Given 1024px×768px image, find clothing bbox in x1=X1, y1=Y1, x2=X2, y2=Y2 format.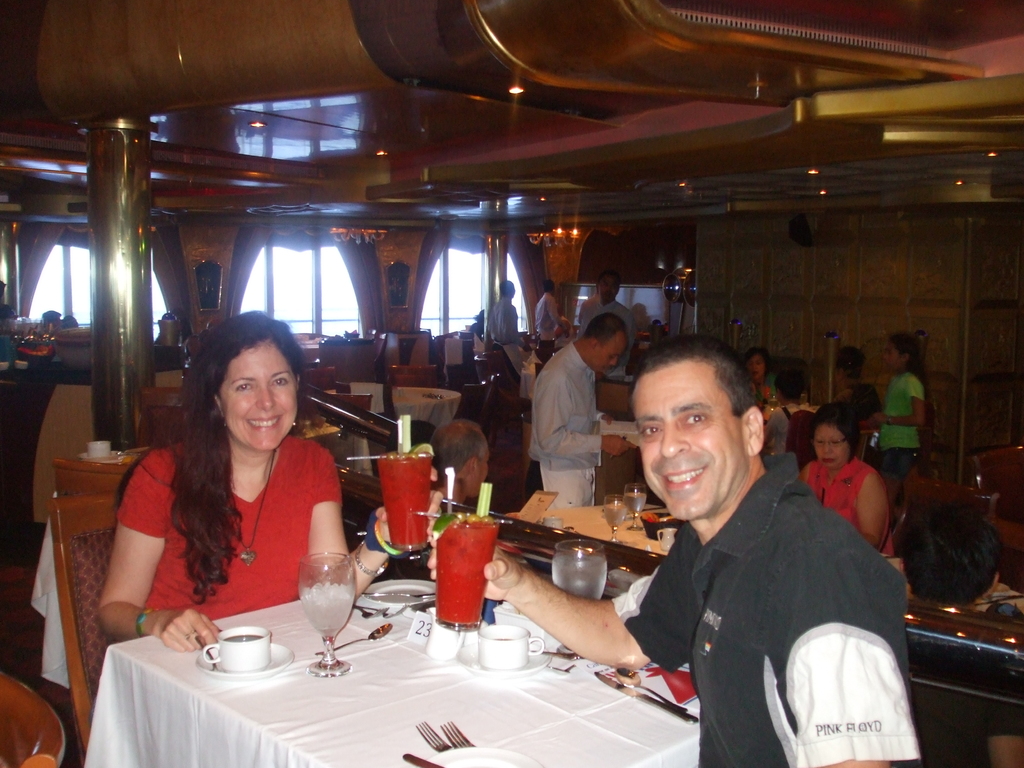
x1=113, y1=431, x2=340, y2=631.
